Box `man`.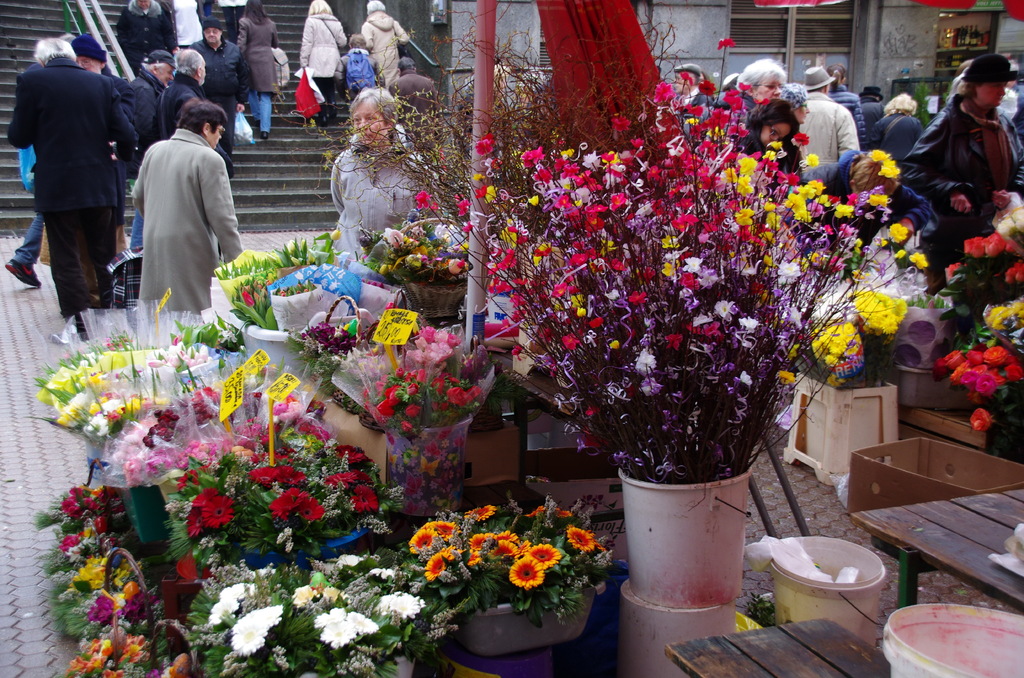
[191, 12, 252, 163].
